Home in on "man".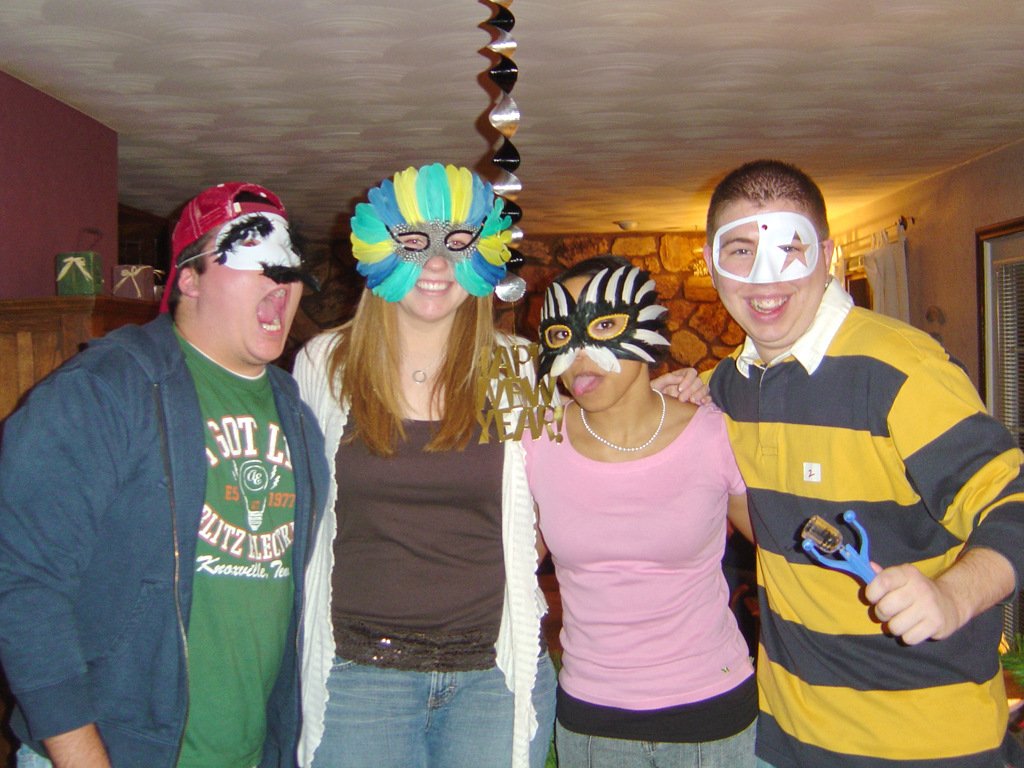
Homed in at l=32, t=142, r=350, b=760.
